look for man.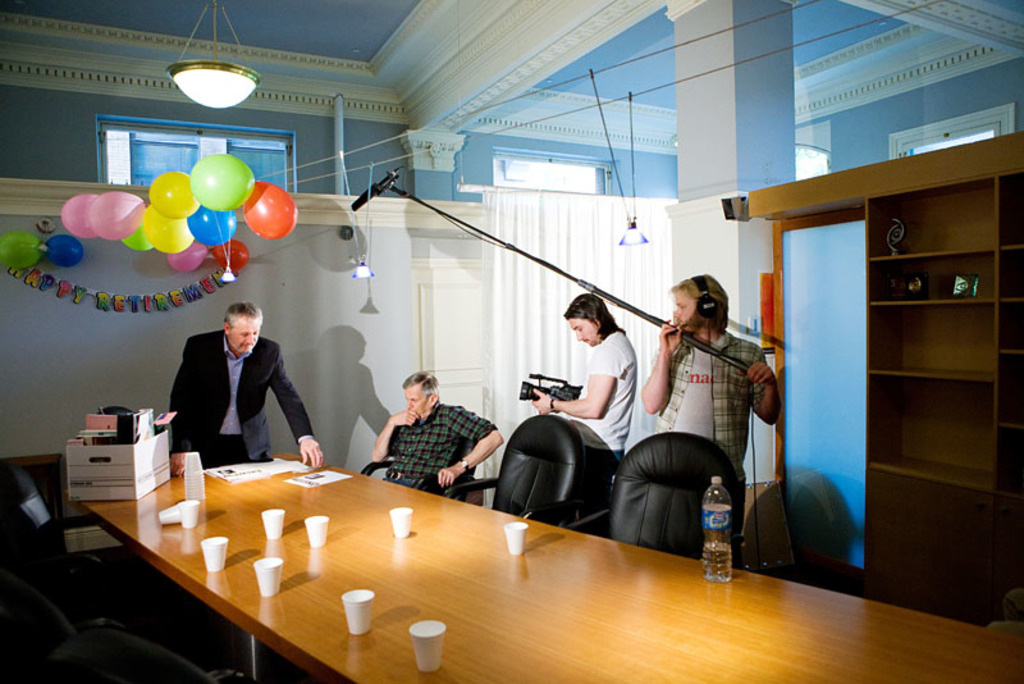
Found: region(369, 365, 504, 494).
